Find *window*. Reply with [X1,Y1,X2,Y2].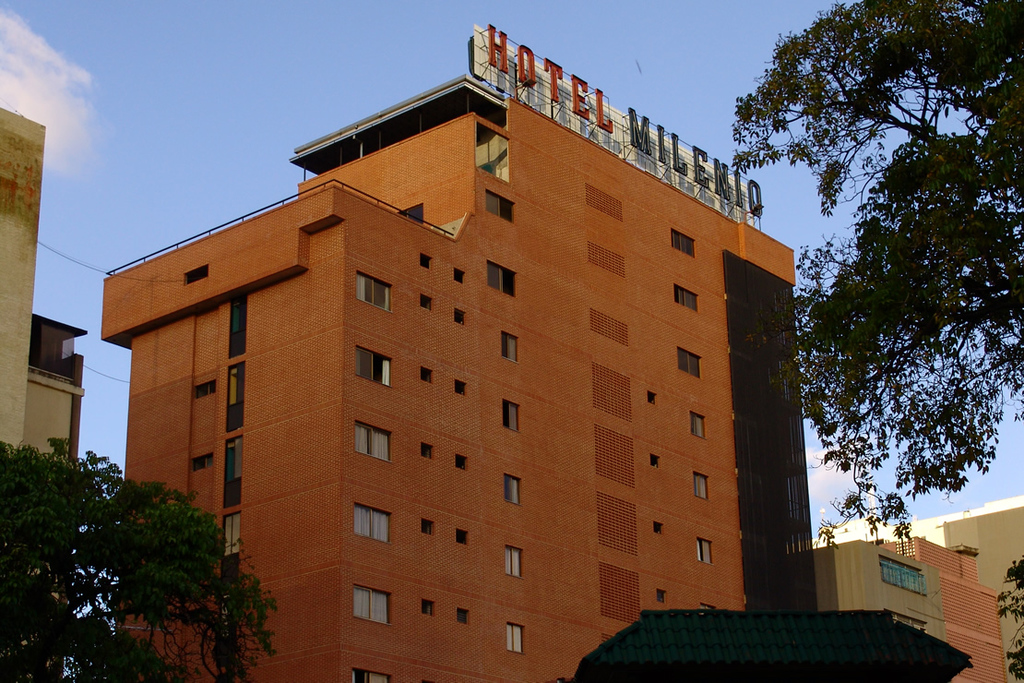
[217,509,243,583].
